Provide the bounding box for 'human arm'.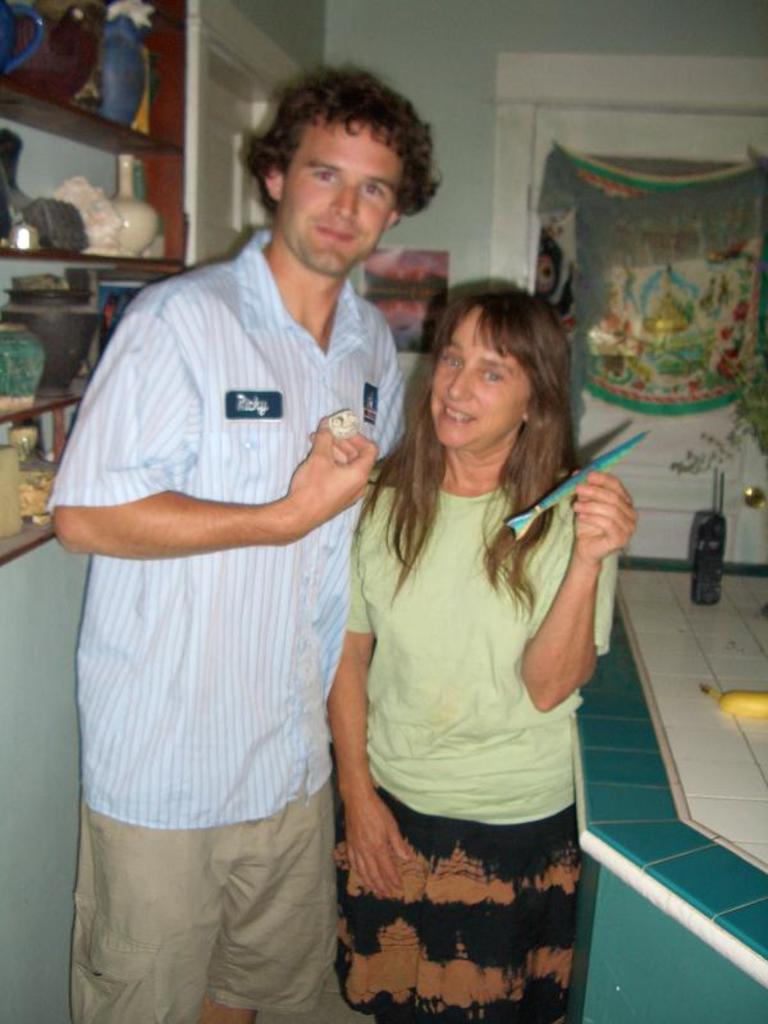
[x1=323, y1=500, x2=421, y2=895].
